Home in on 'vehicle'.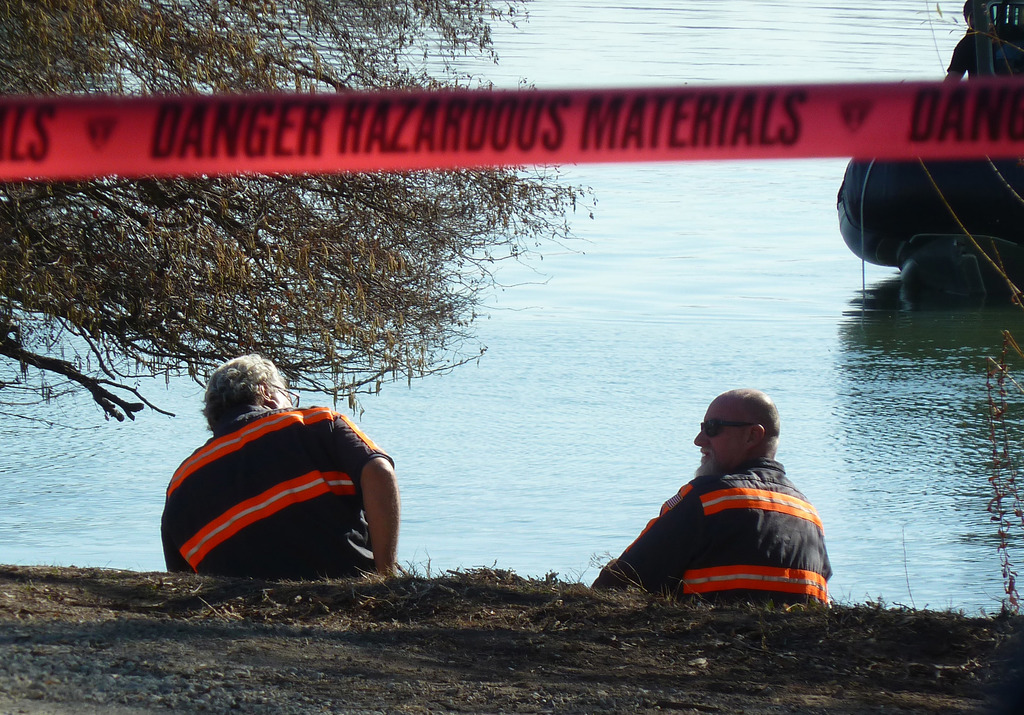
Homed in at box(832, 0, 1023, 313).
